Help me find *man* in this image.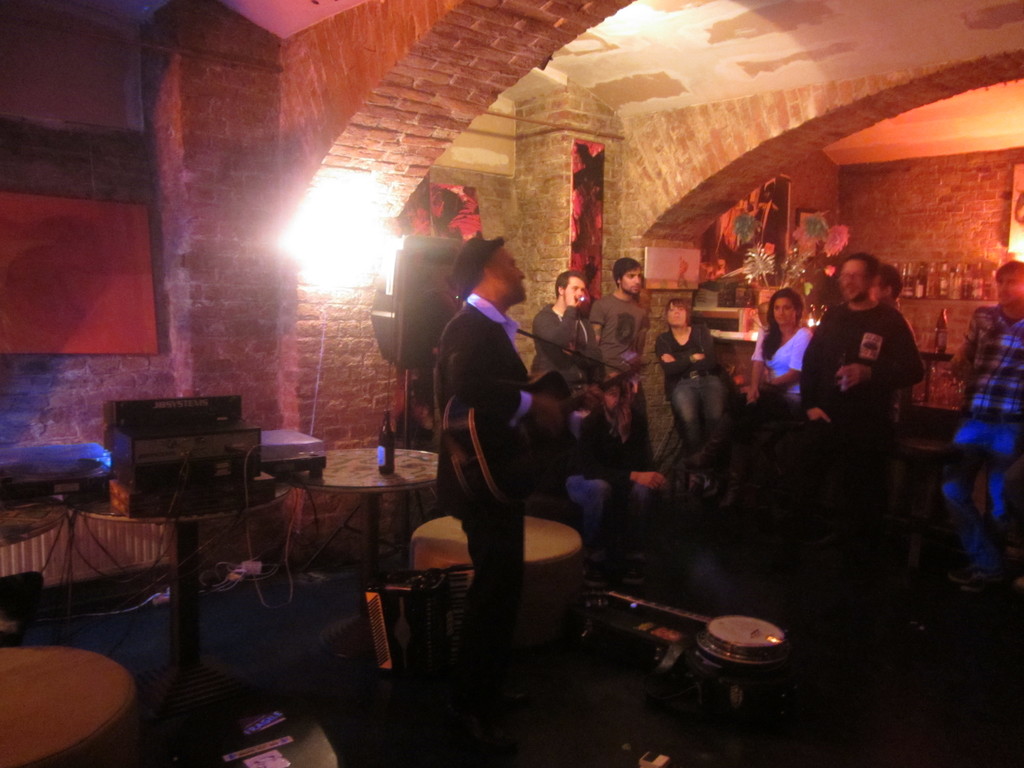
Found it: x1=802 y1=241 x2=918 y2=469.
